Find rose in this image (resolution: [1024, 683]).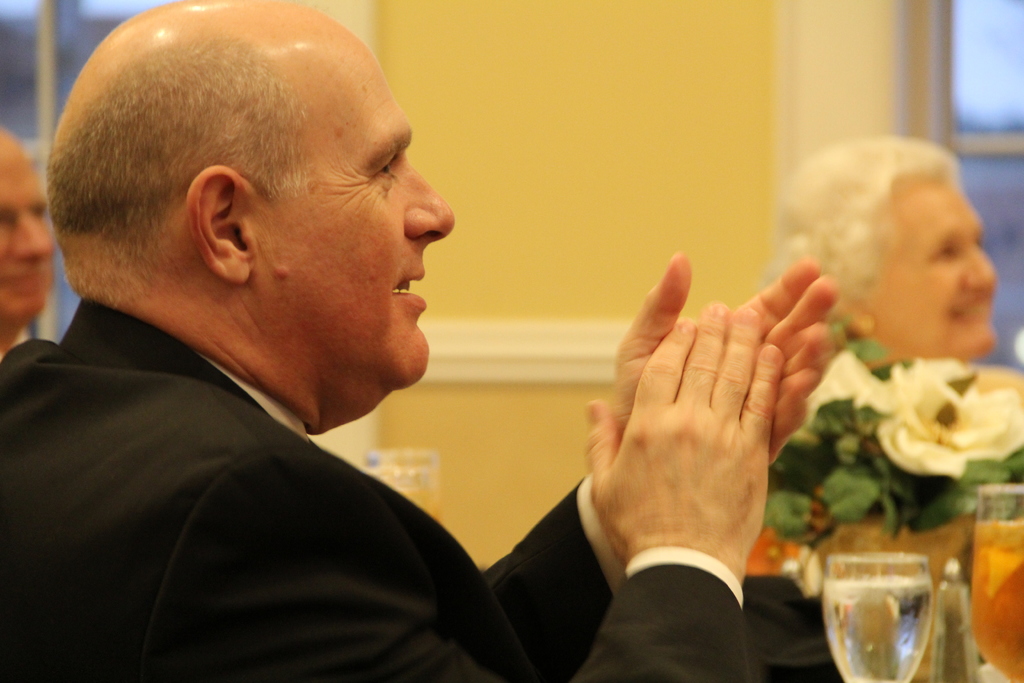
BBox(868, 360, 1023, 482).
